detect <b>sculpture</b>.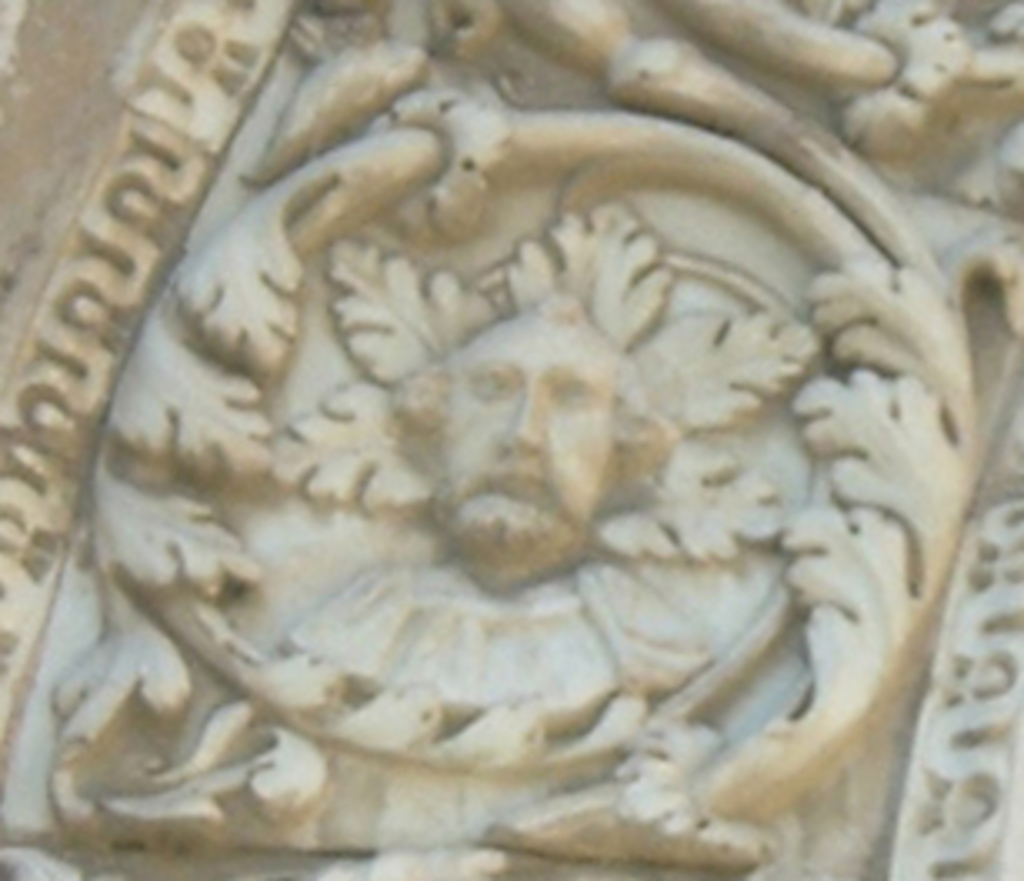
Detected at pyautogui.locateOnScreen(307, 217, 697, 734).
